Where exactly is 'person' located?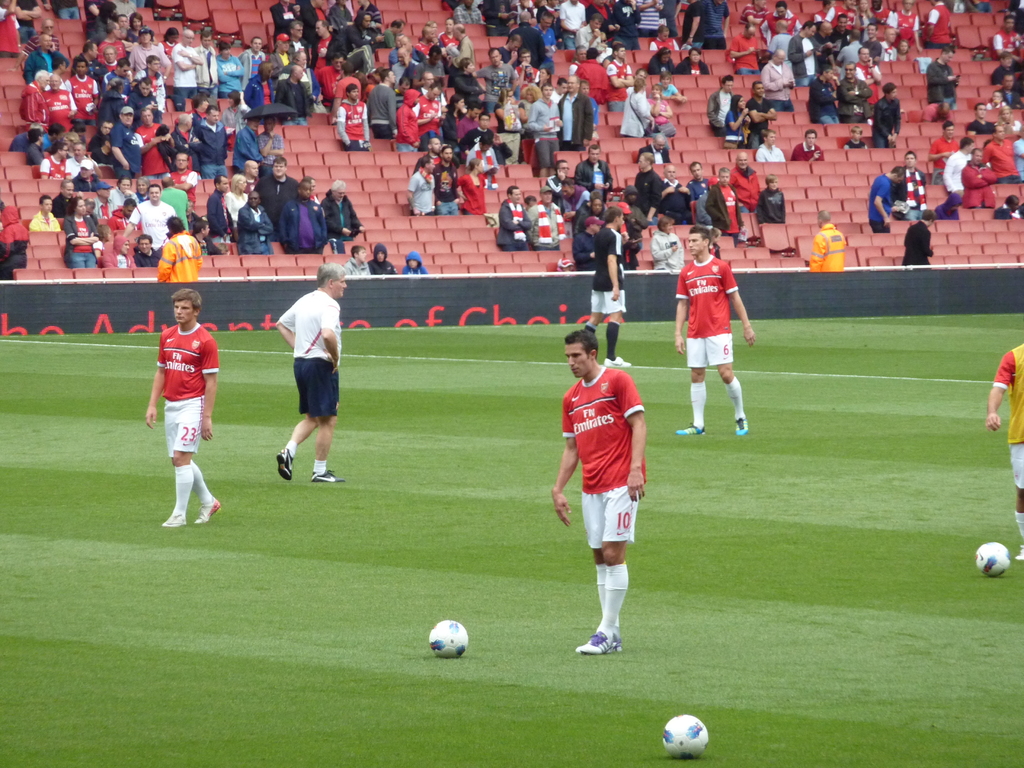
Its bounding box is <region>765, 20, 791, 59</region>.
